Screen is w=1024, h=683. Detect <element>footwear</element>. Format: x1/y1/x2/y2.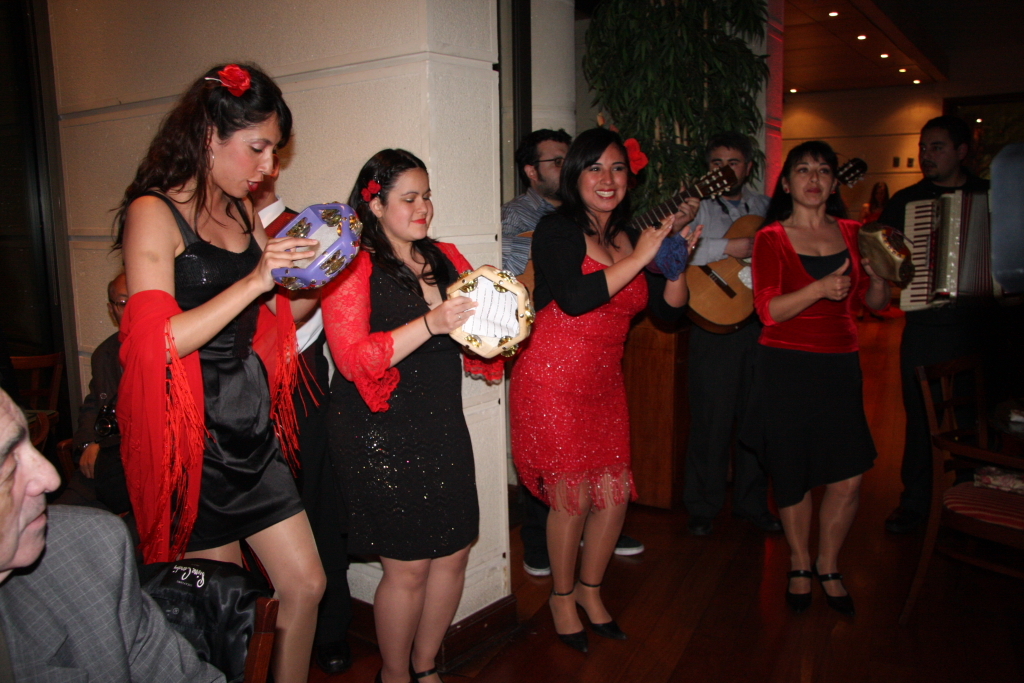
786/566/811/612.
